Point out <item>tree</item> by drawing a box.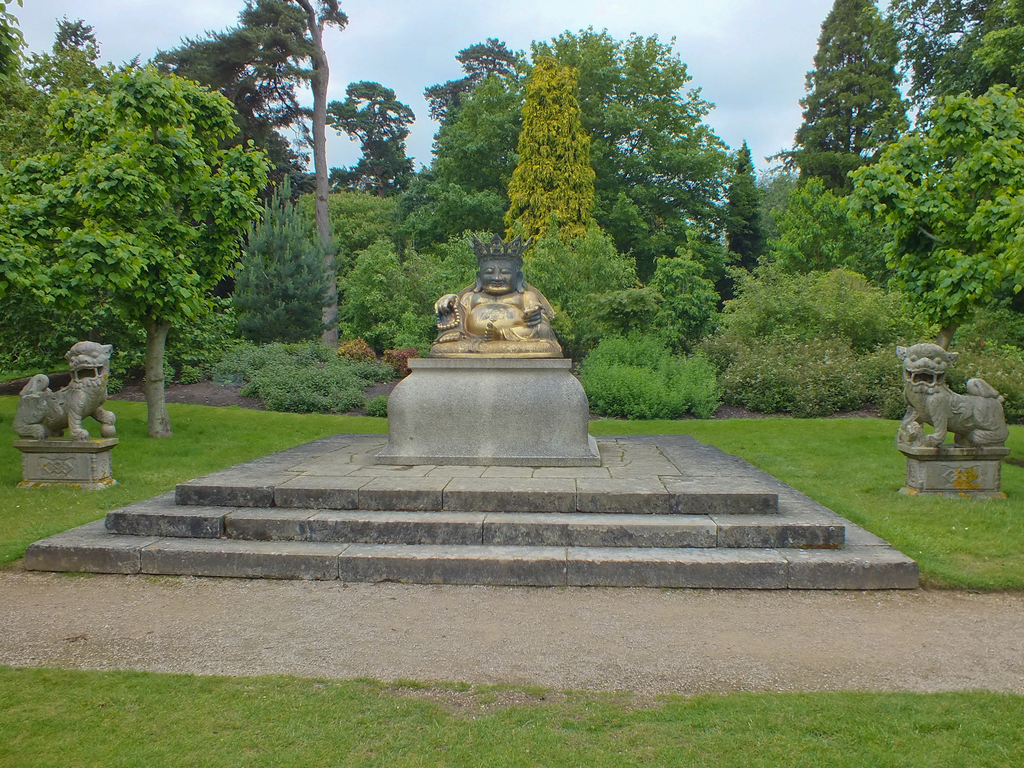
295 78 426 192.
